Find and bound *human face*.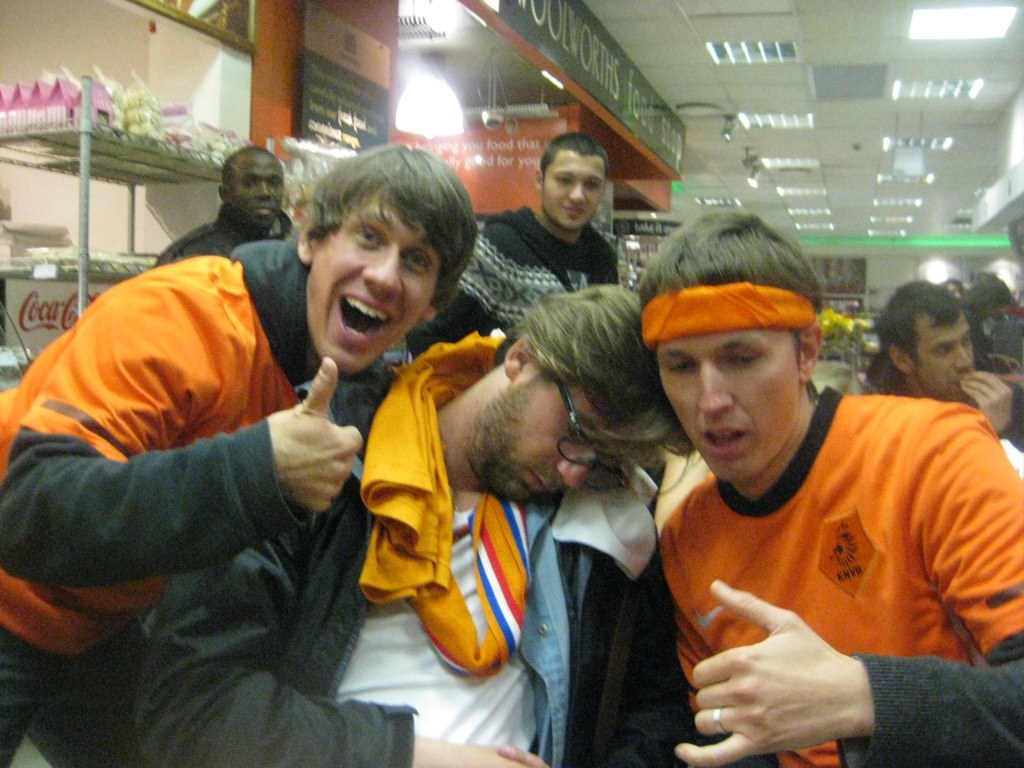
Bound: bbox(660, 320, 800, 478).
